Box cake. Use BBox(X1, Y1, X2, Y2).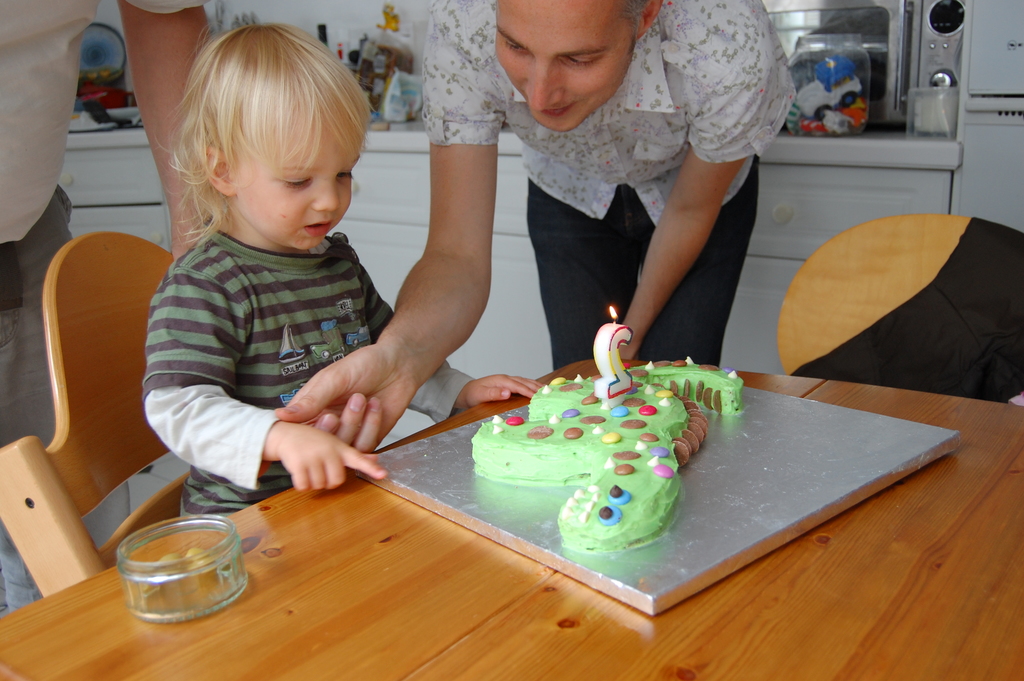
BBox(469, 356, 744, 552).
